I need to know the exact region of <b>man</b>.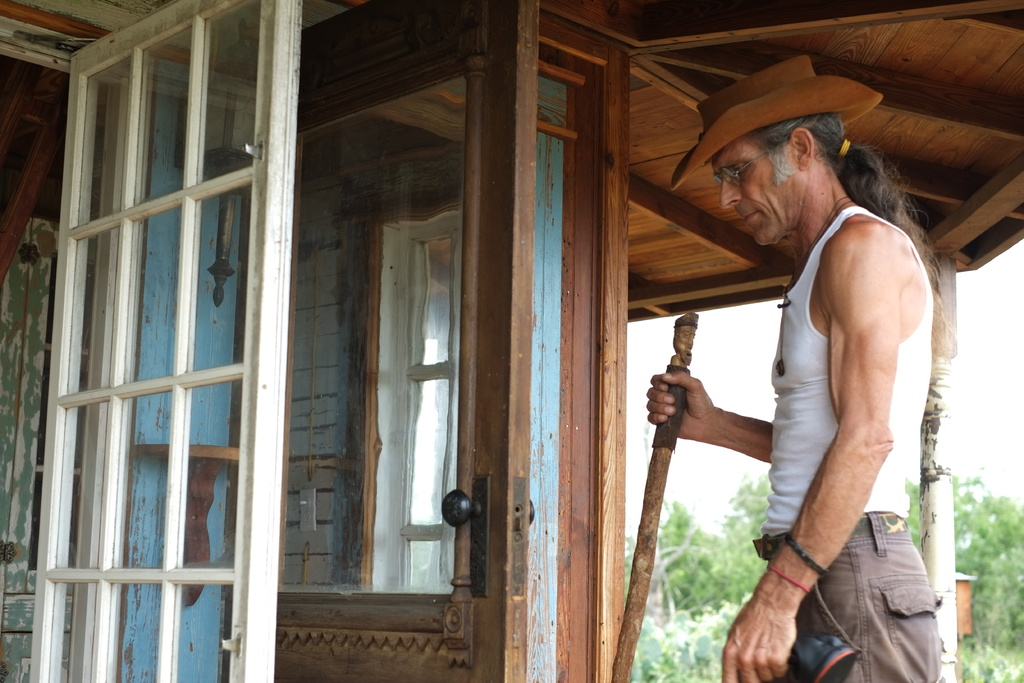
Region: left=657, top=64, right=981, bottom=677.
